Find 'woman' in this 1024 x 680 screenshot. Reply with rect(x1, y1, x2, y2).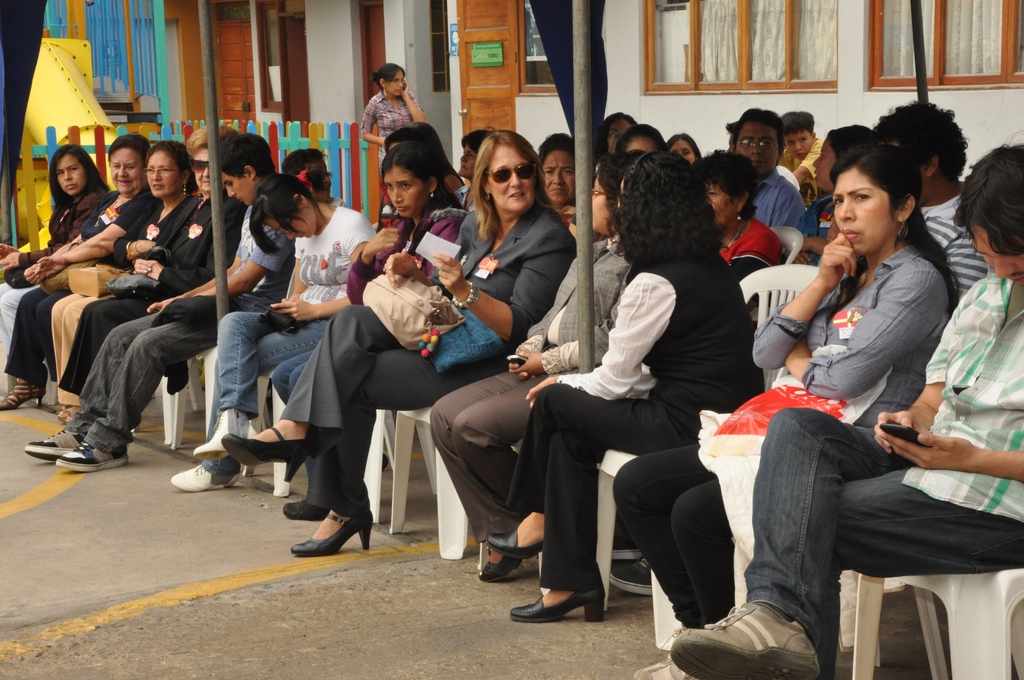
rect(536, 134, 576, 224).
